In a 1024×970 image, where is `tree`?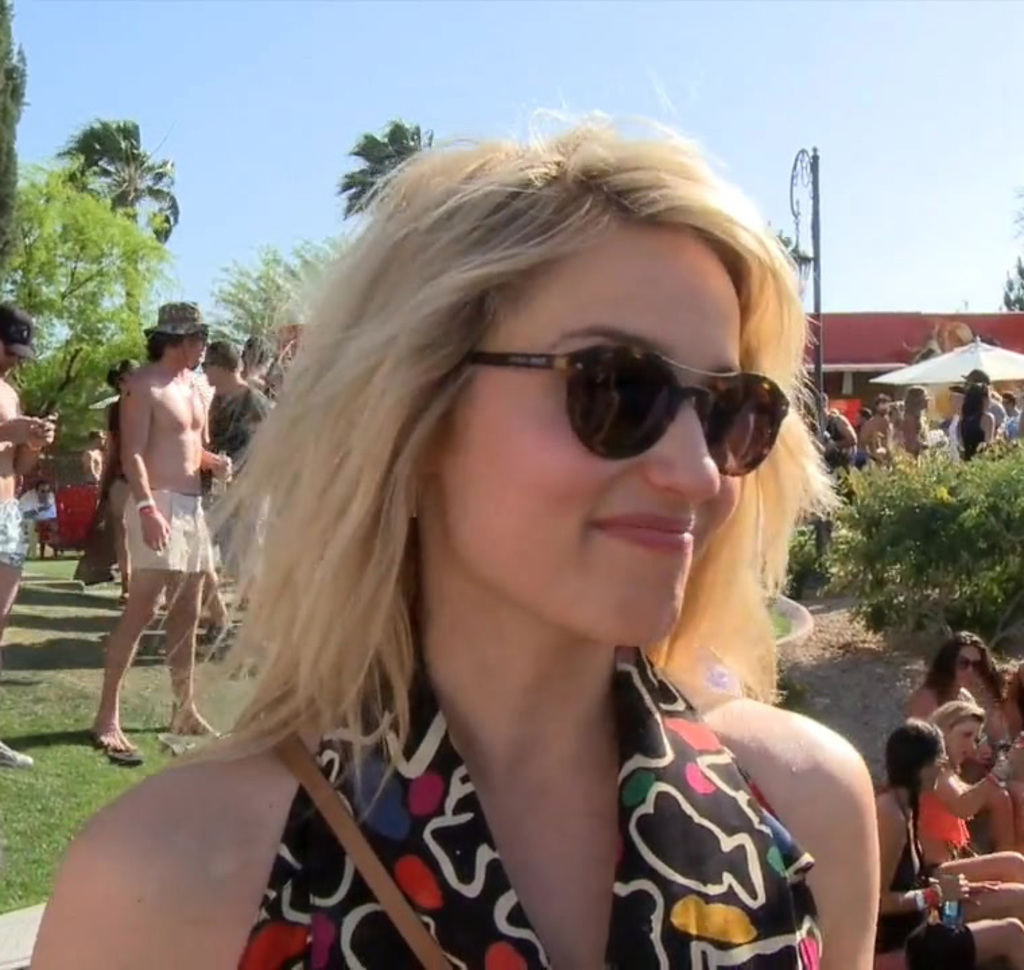
[x1=39, y1=116, x2=186, y2=236].
